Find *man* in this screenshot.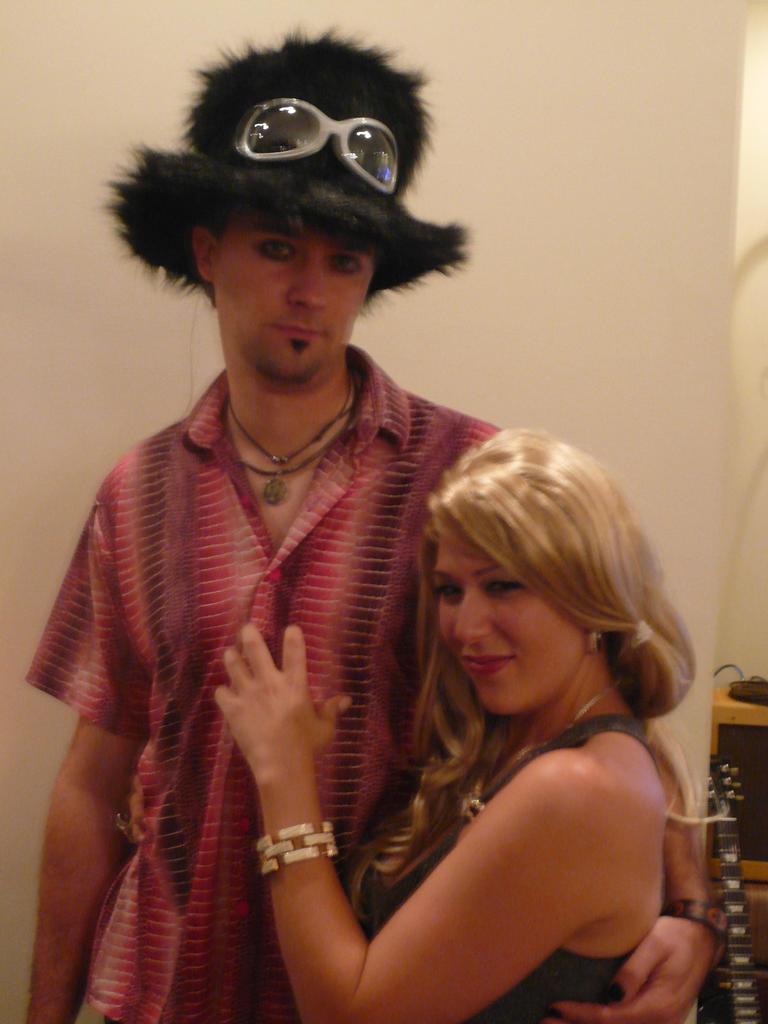
The bounding box for *man* is locate(25, 23, 727, 1023).
